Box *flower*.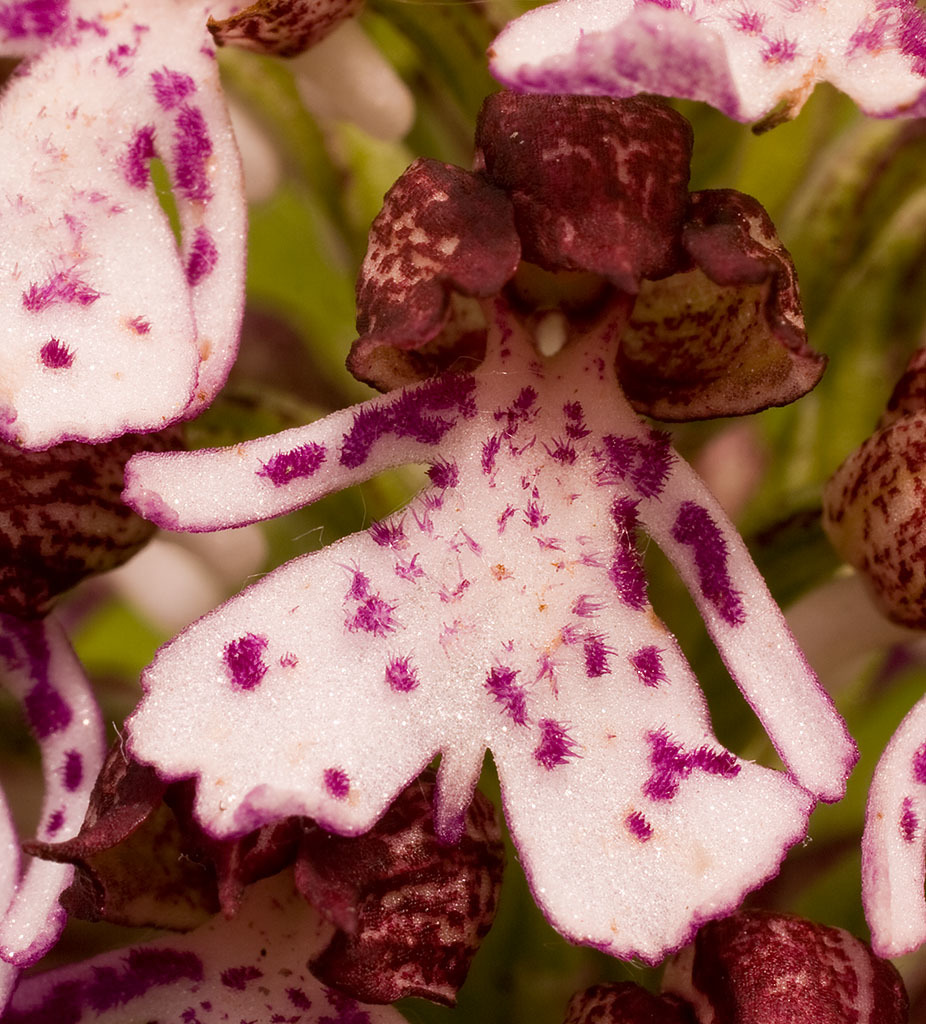
0, 429, 126, 1023.
